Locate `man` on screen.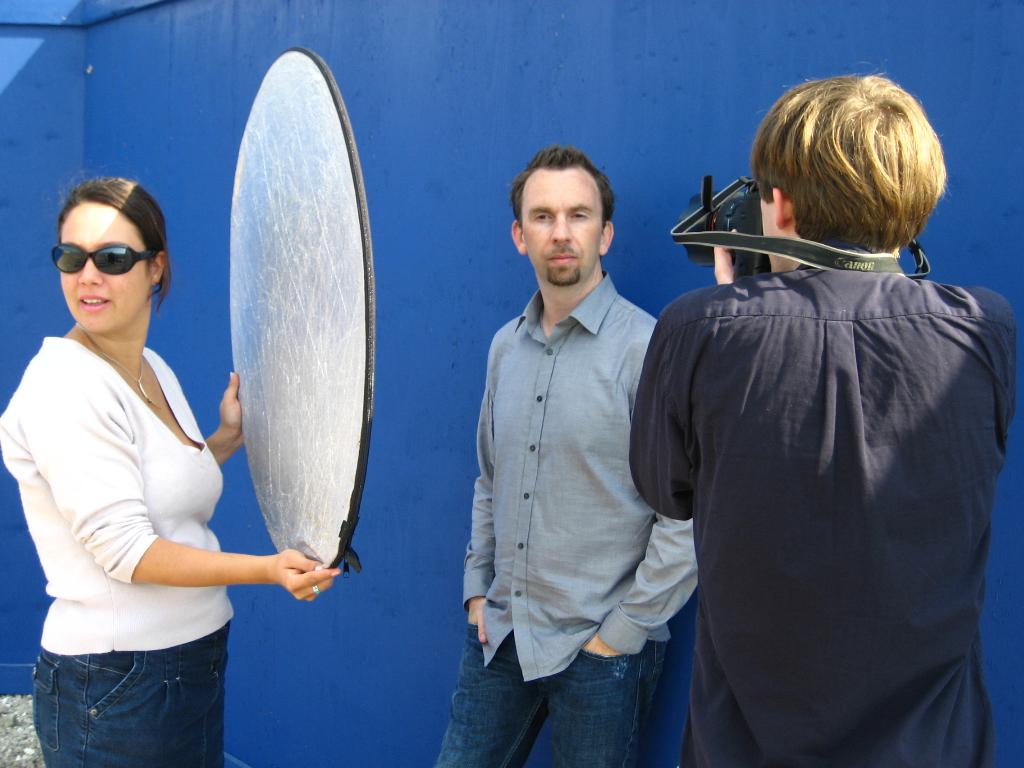
On screen at region(628, 61, 1018, 767).
